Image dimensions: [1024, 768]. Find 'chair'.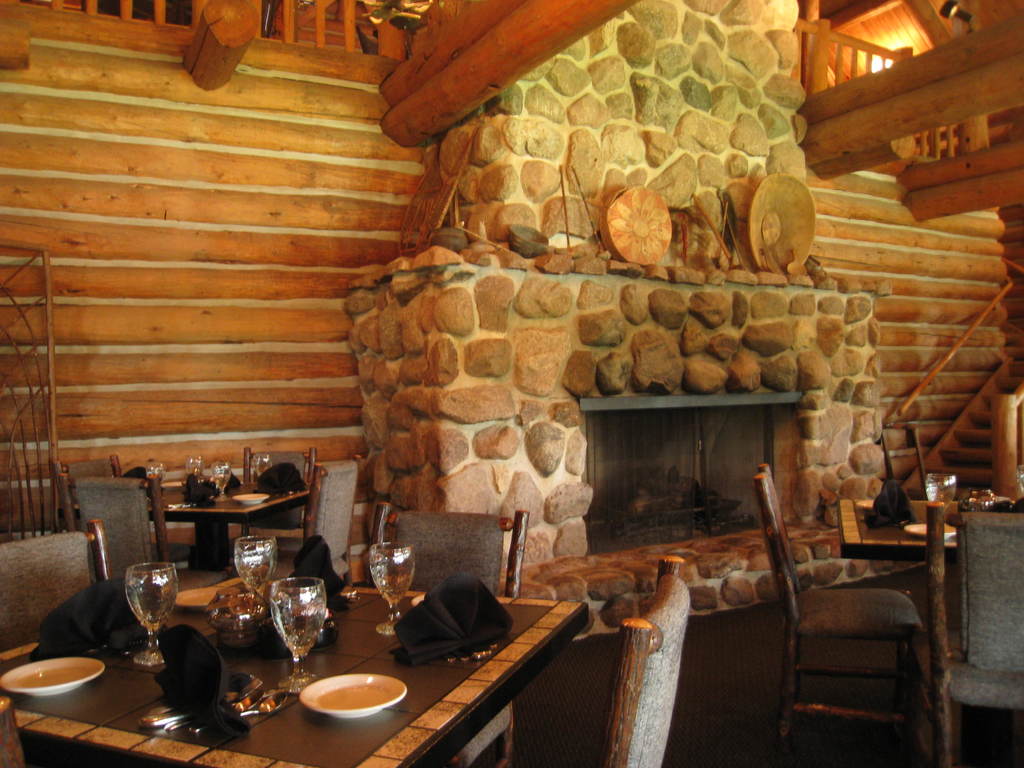
crop(57, 471, 167, 577).
